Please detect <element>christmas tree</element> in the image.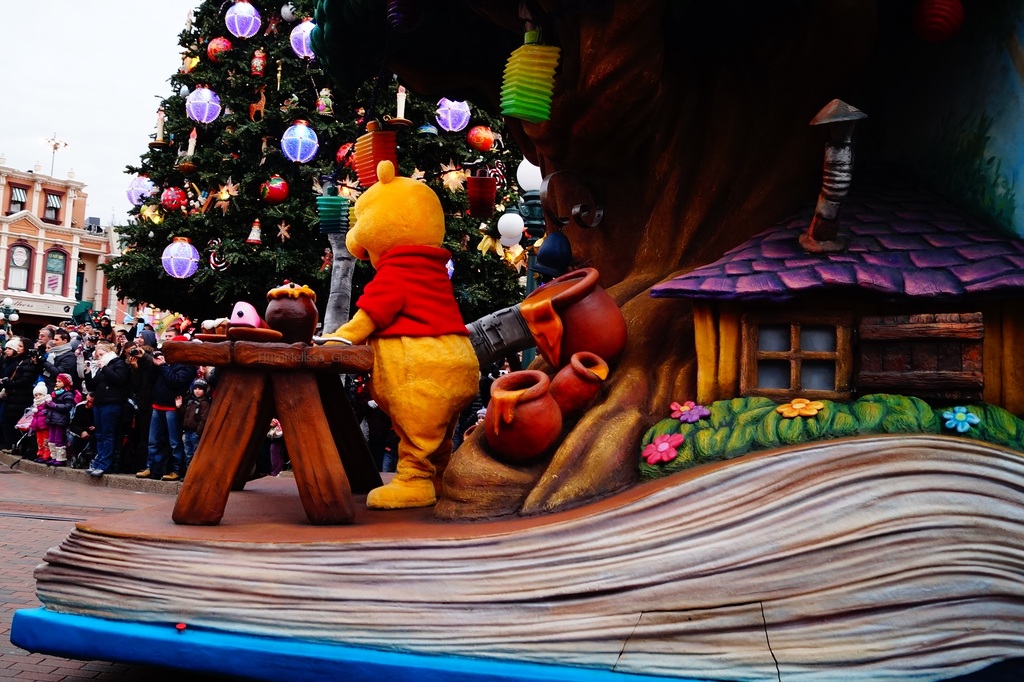
91 0 550 340.
